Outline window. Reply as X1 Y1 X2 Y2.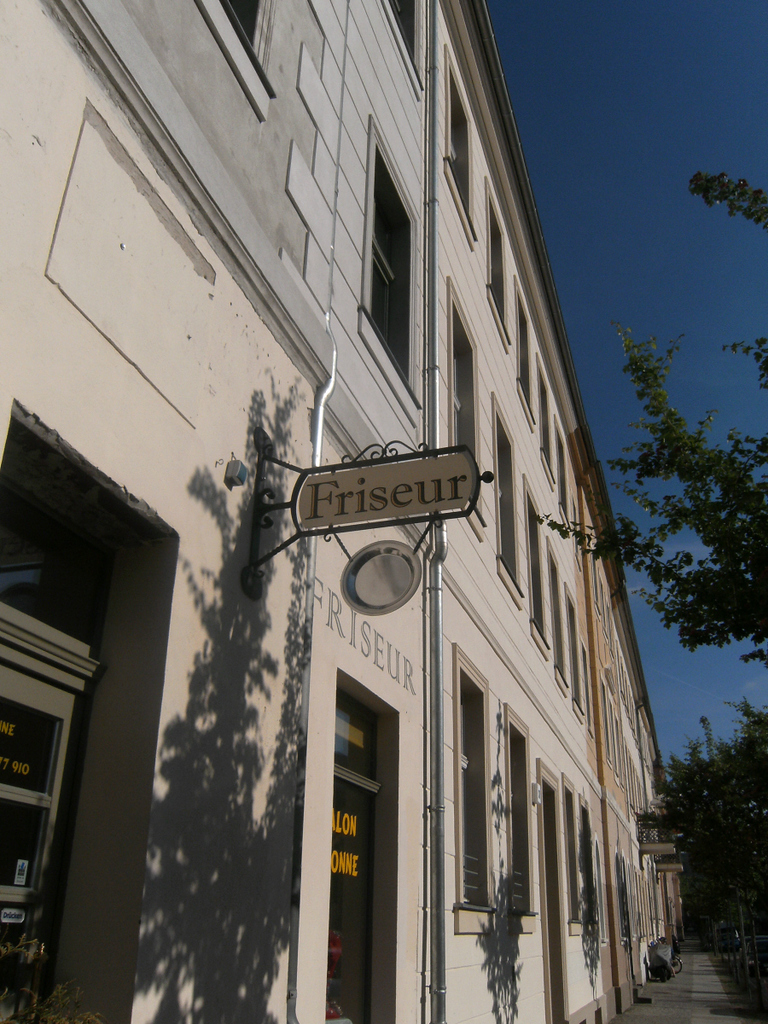
570 582 579 719.
